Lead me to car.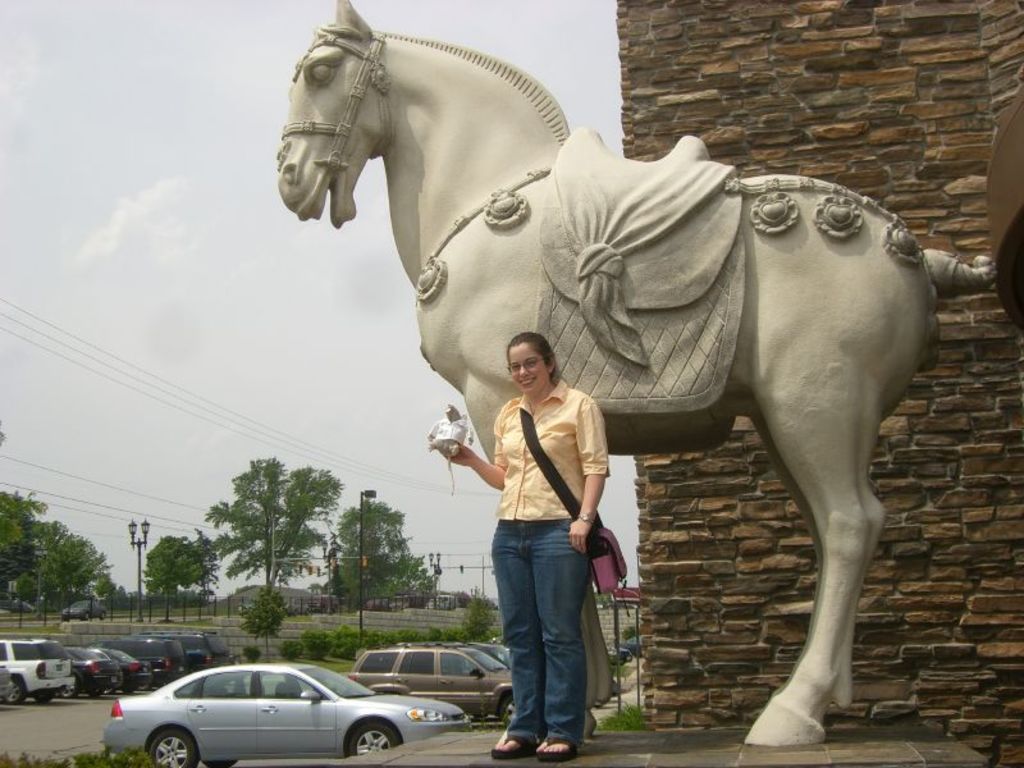
Lead to <box>61,600,109,618</box>.
